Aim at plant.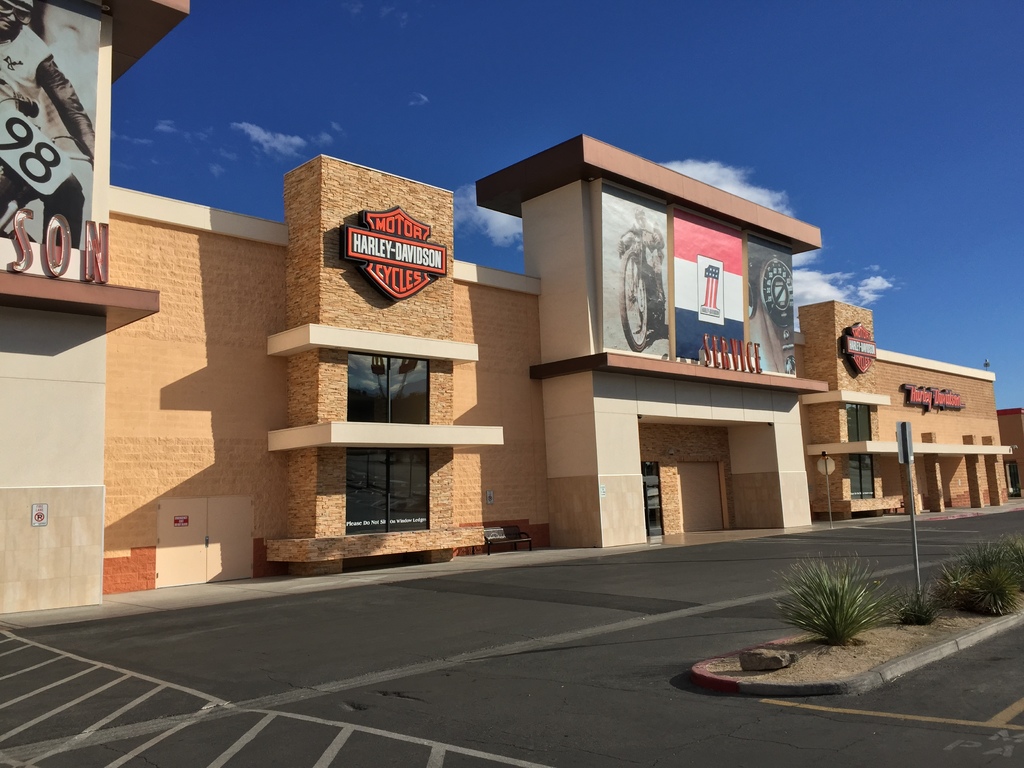
Aimed at l=889, t=590, r=936, b=627.
